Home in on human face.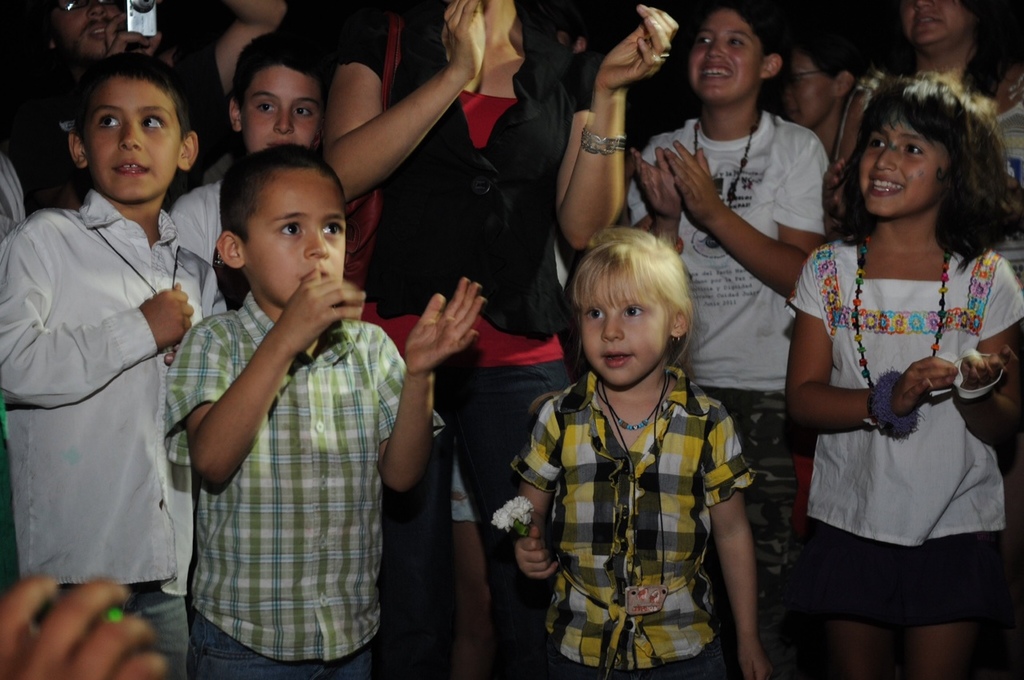
Homed in at left=582, top=273, right=674, bottom=386.
